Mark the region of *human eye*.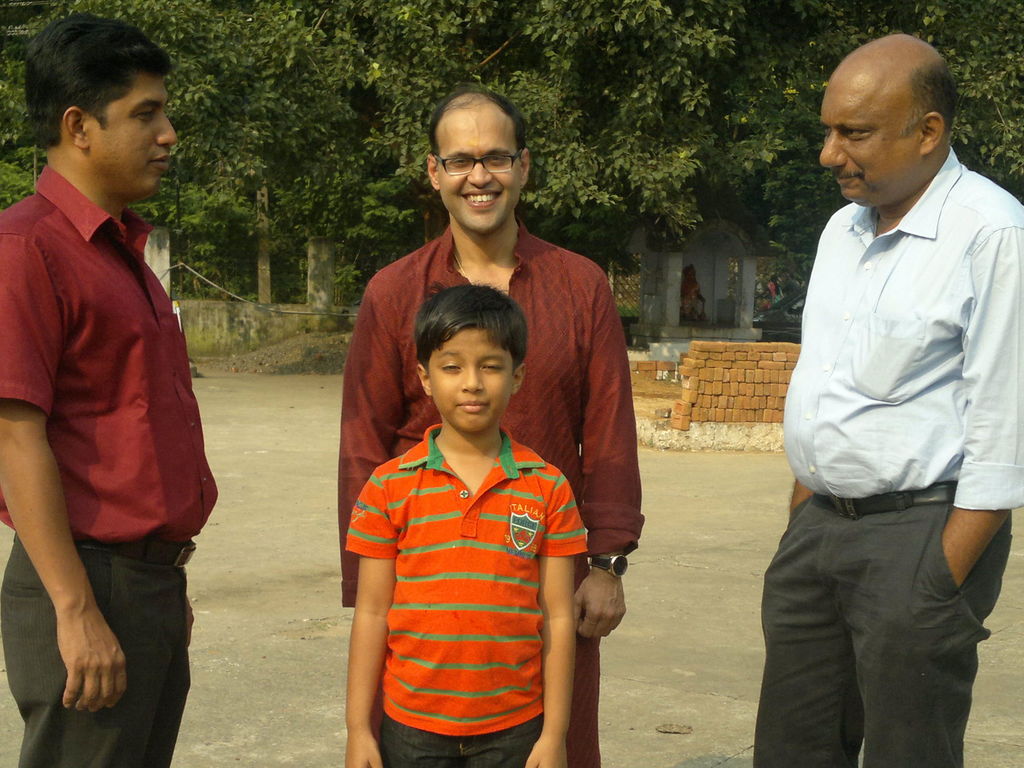
Region: box(477, 355, 509, 372).
